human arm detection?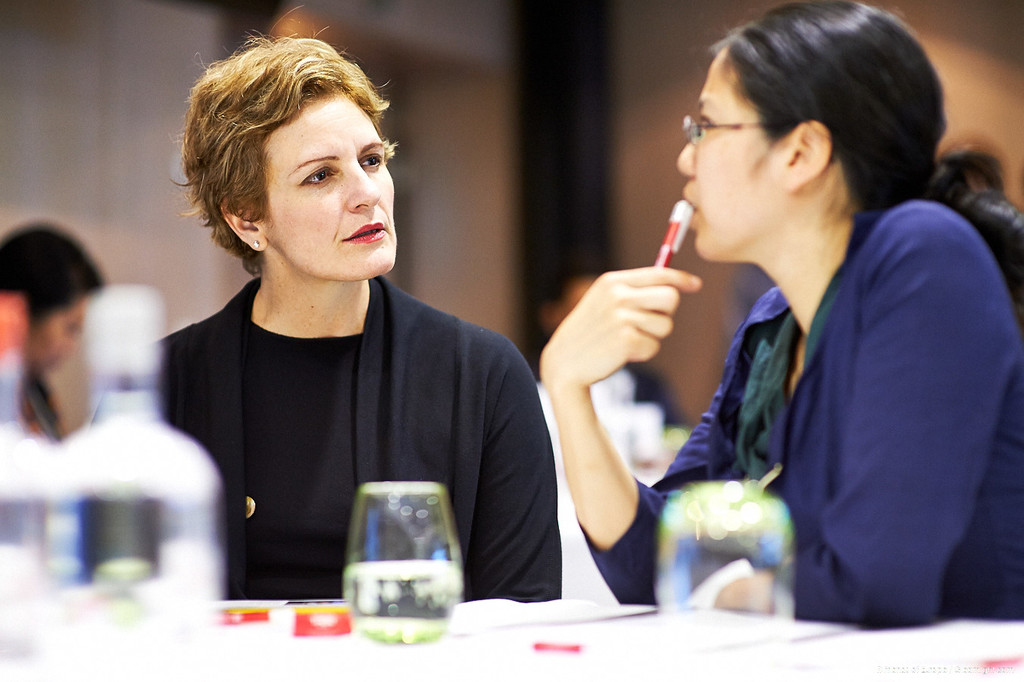
<region>769, 211, 1023, 664</region>
